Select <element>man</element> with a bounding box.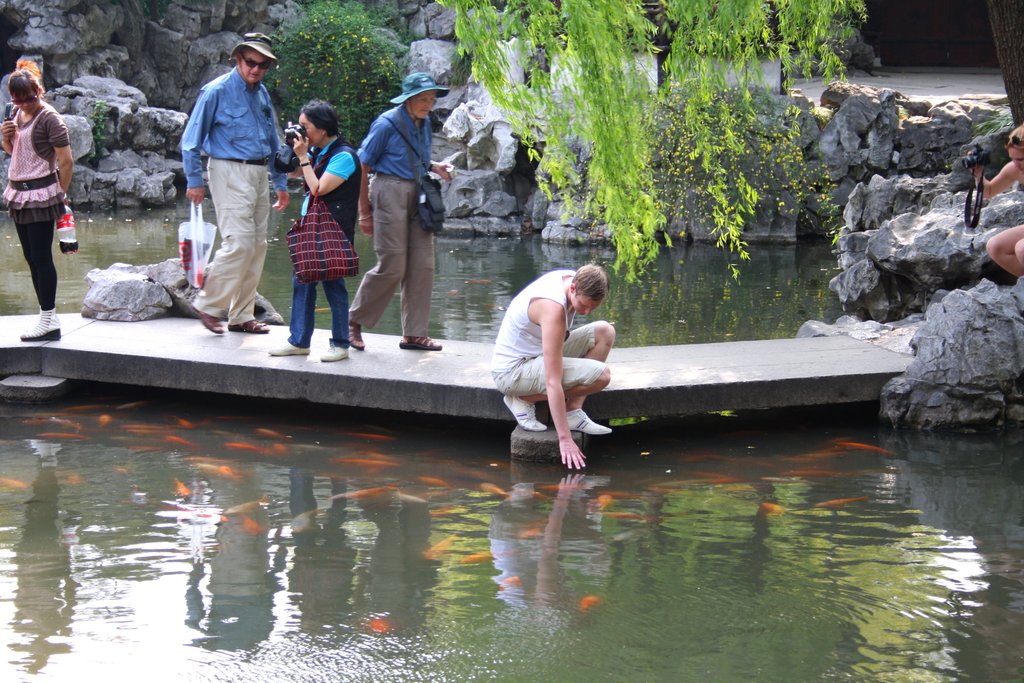
[x1=344, y1=70, x2=445, y2=352].
